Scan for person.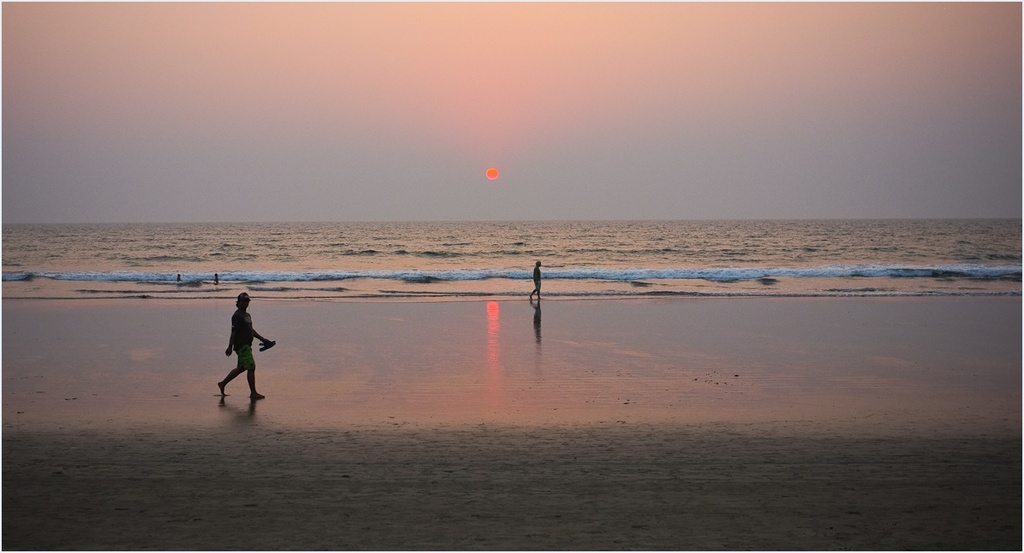
Scan result: region(519, 260, 543, 296).
